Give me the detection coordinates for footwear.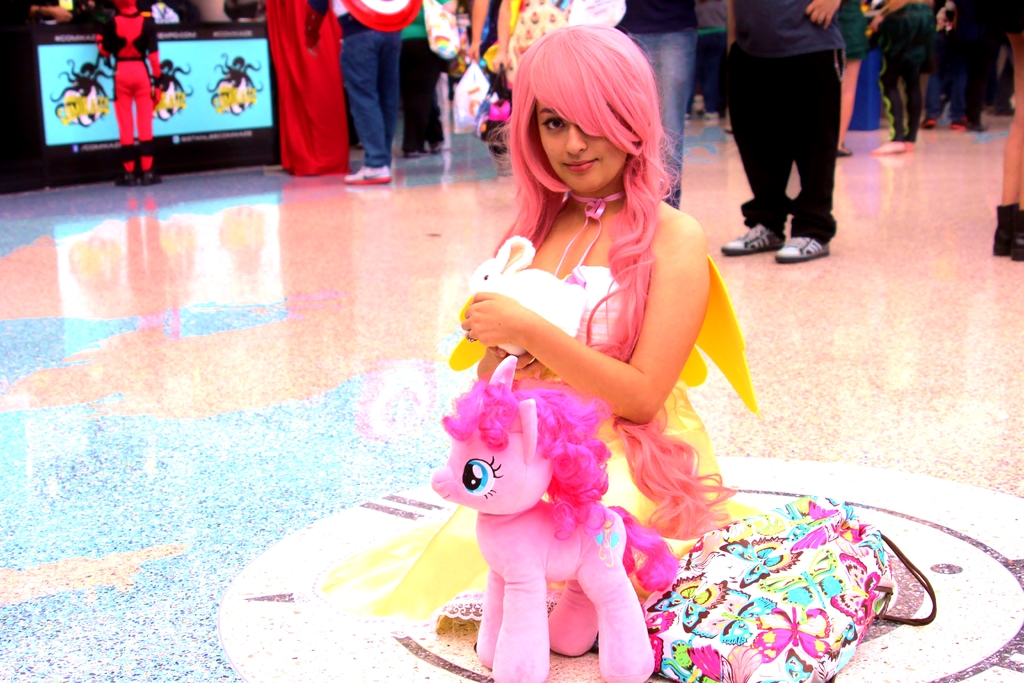
box(777, 235, 828, 259).
